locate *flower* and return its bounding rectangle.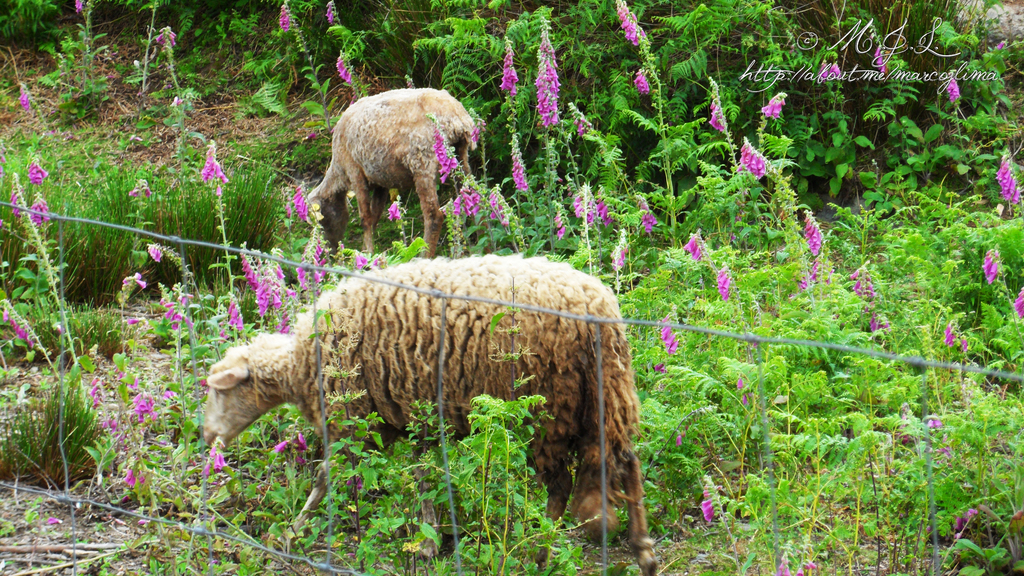
detection(551, 204, 573, 239).
